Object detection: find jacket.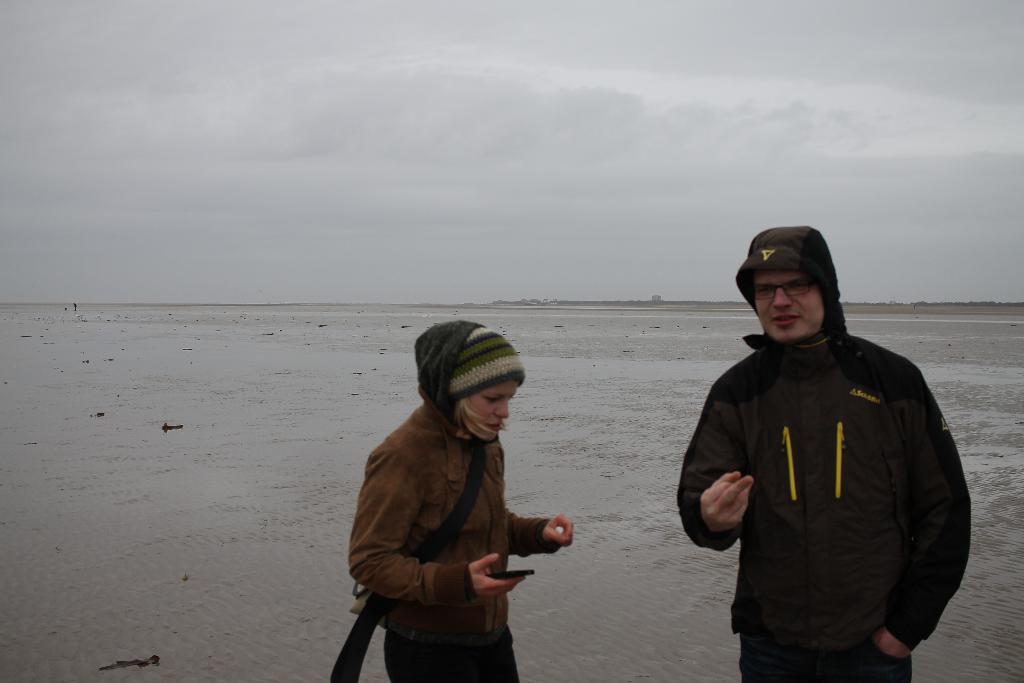
(693, 257, 966, 651).
